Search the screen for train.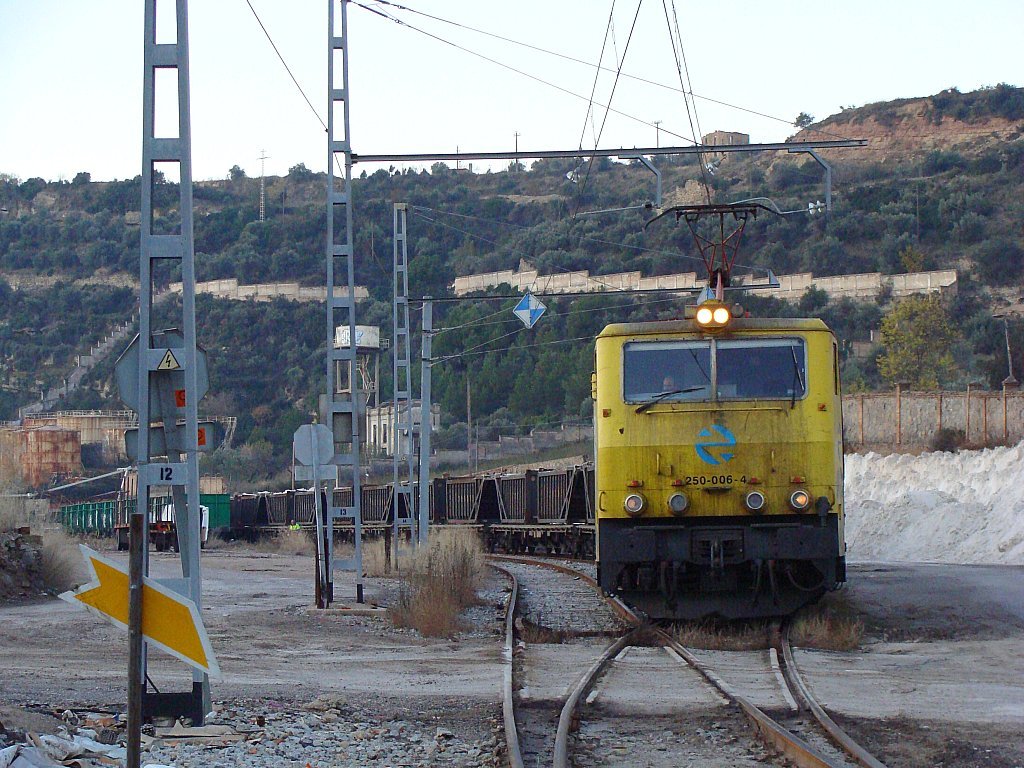
Found at <region>51, 497, 232, 538</region>.
